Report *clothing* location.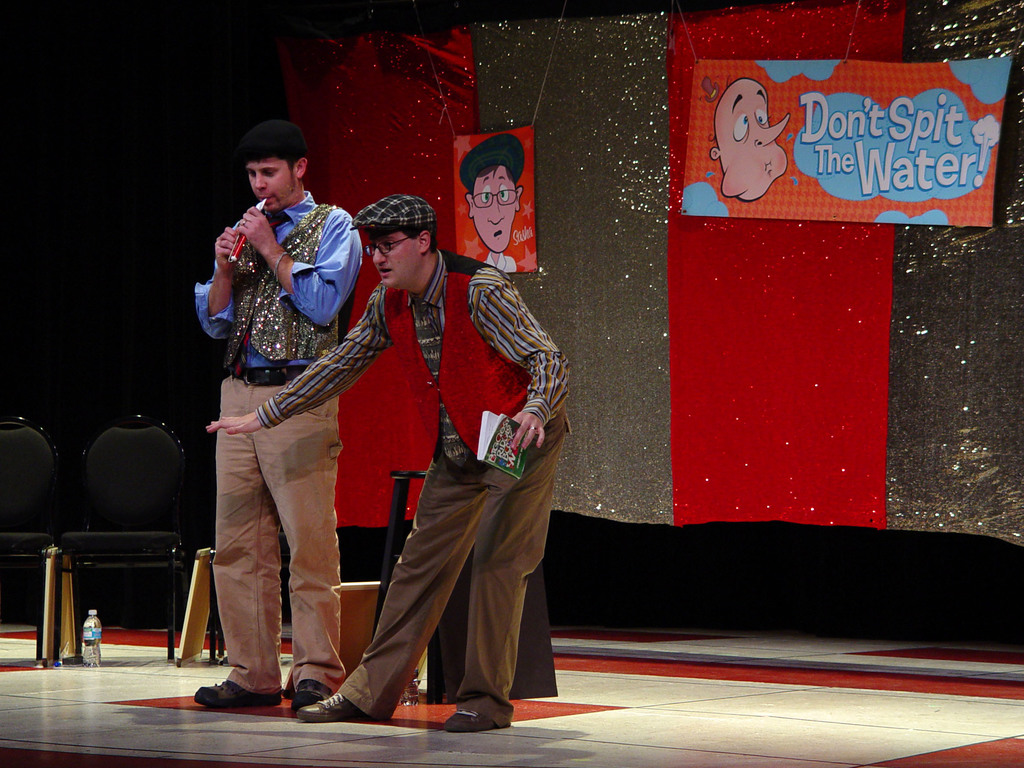
Report: (left=198, top=201, right=361, bottom=694).
